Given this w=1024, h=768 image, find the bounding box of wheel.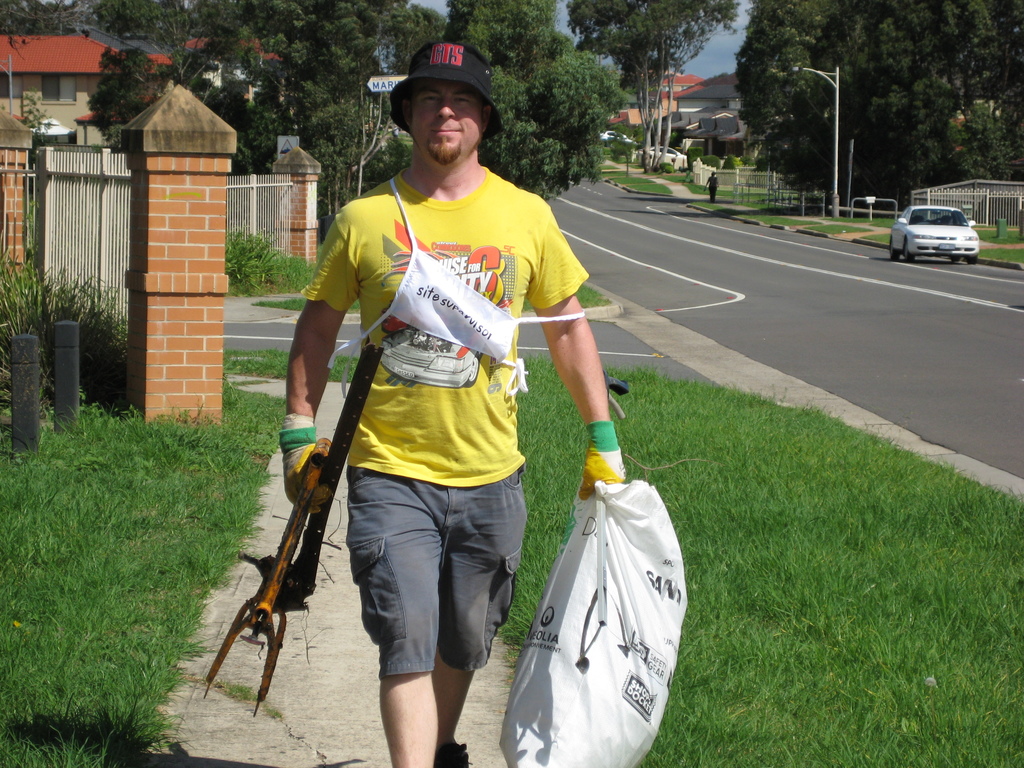
locate(965, 254, 976, 263).
